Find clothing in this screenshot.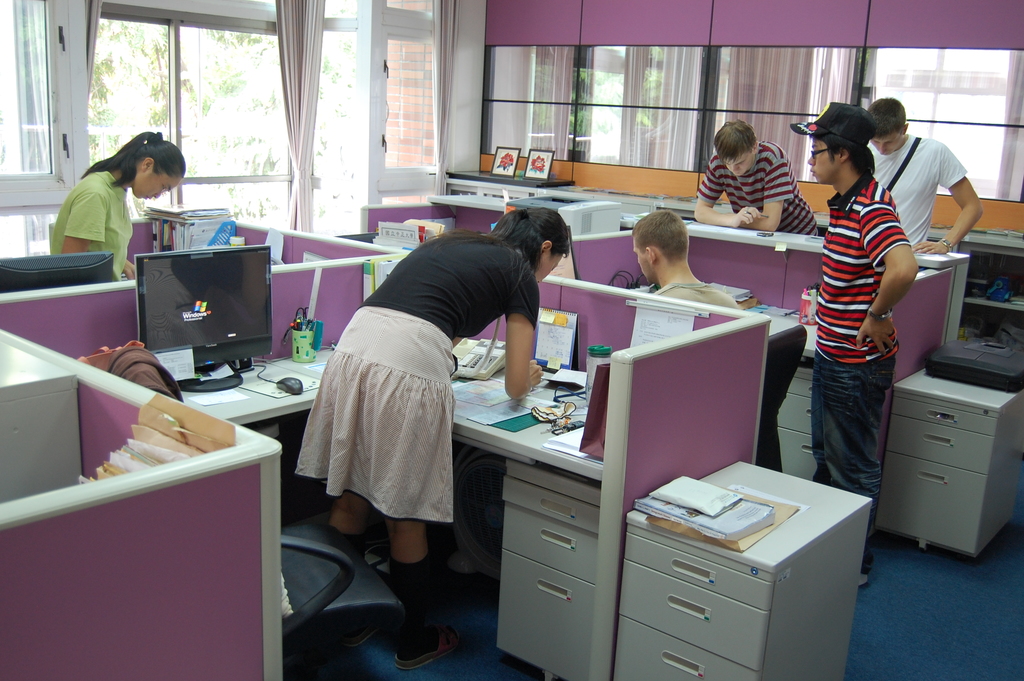
The bounding box for clothing is bbox=[652, 280, 739, 306].
